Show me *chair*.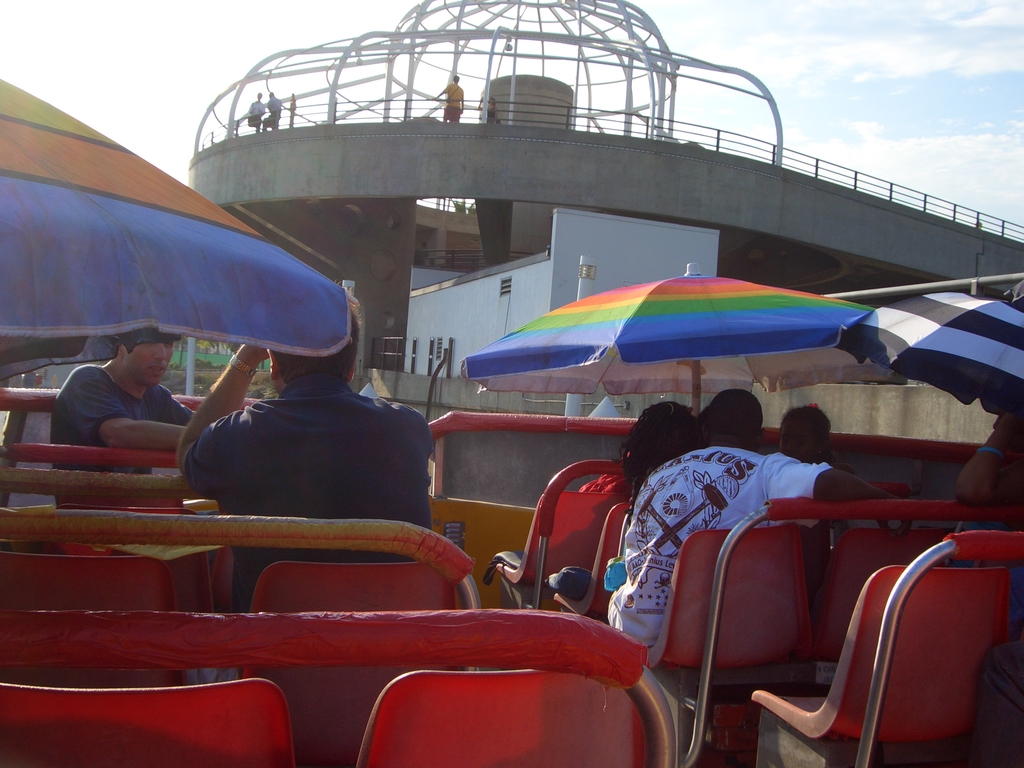
*chair* is here: {"left": 753, "top": 579, "right": 1012, "bottom": 767}.
